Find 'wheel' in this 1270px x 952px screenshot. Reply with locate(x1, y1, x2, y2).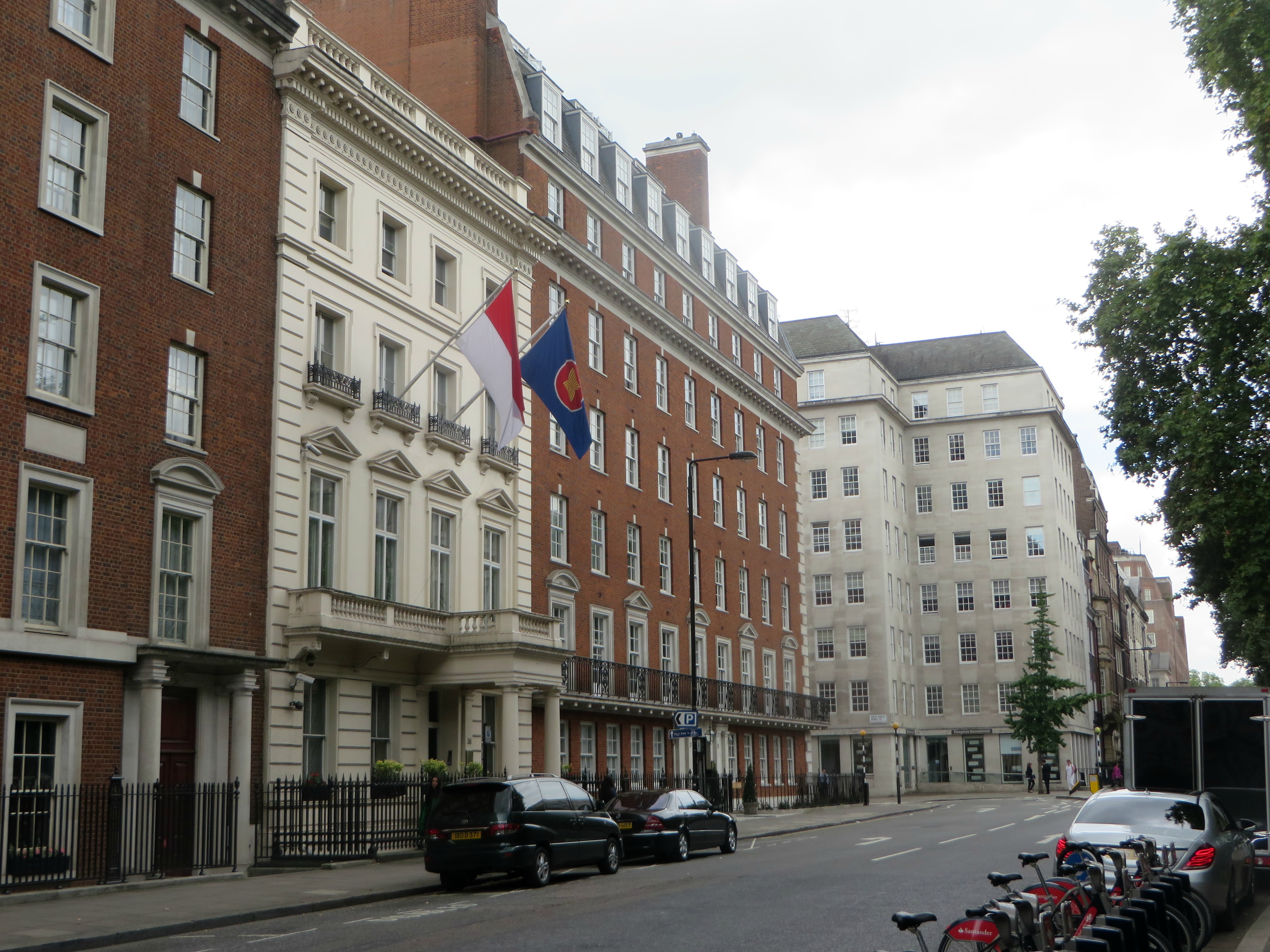
locate(140, 276, 150, 283).
